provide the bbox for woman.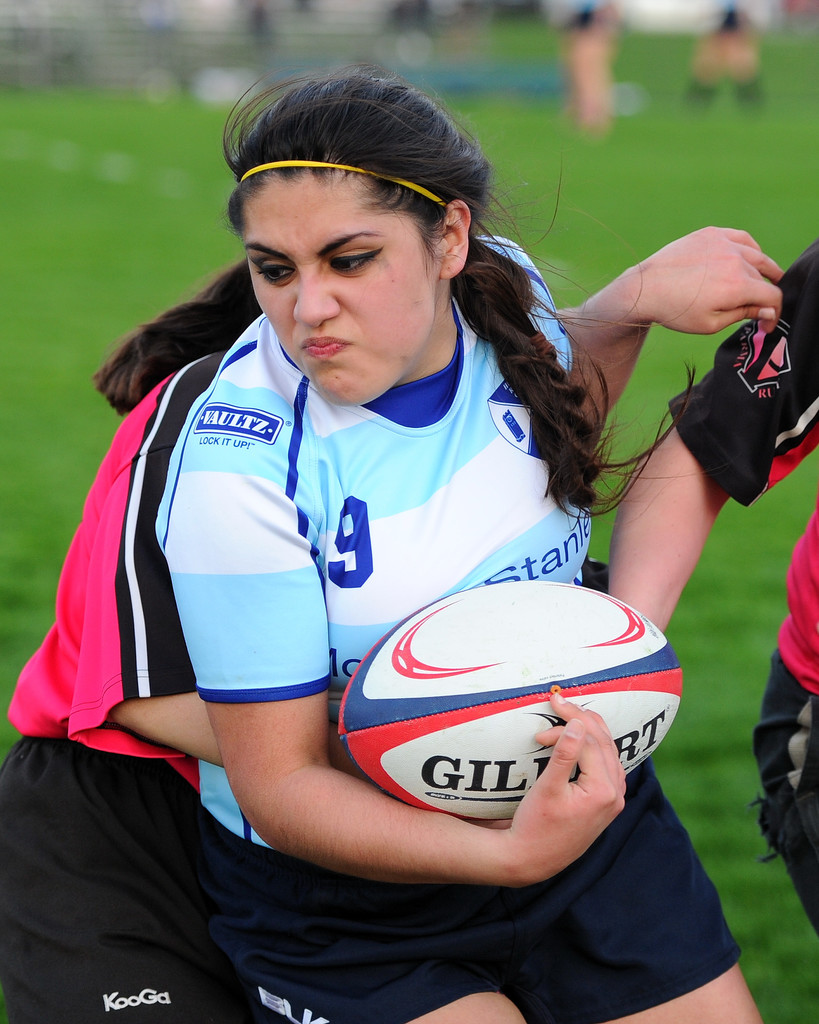
Rect(0, 258, 324, 1023).
